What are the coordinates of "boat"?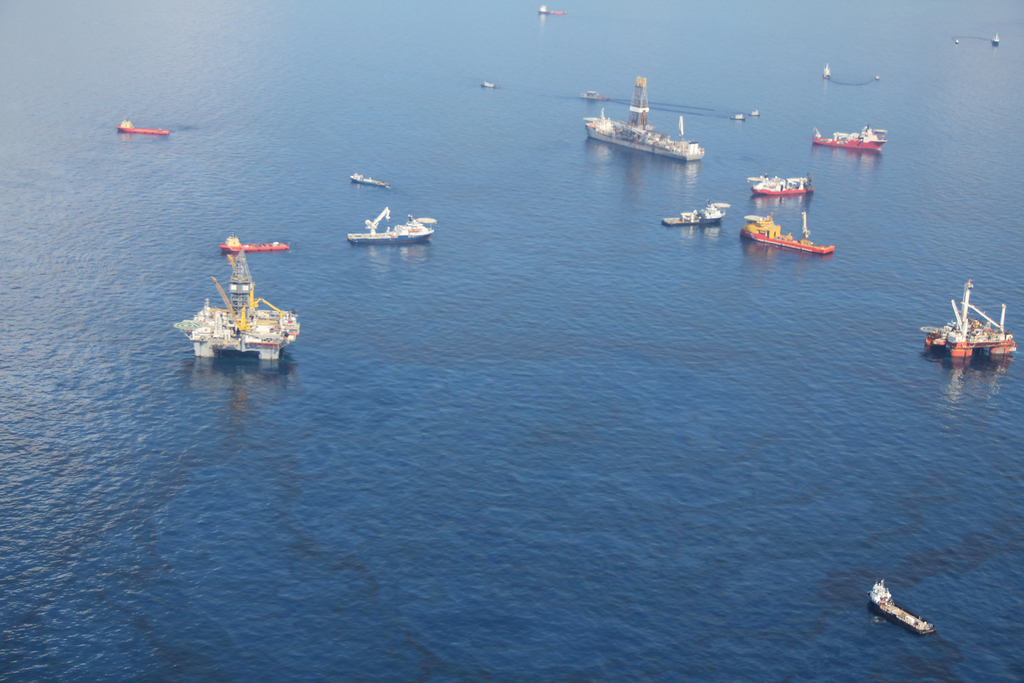
(168,237,305,363).
